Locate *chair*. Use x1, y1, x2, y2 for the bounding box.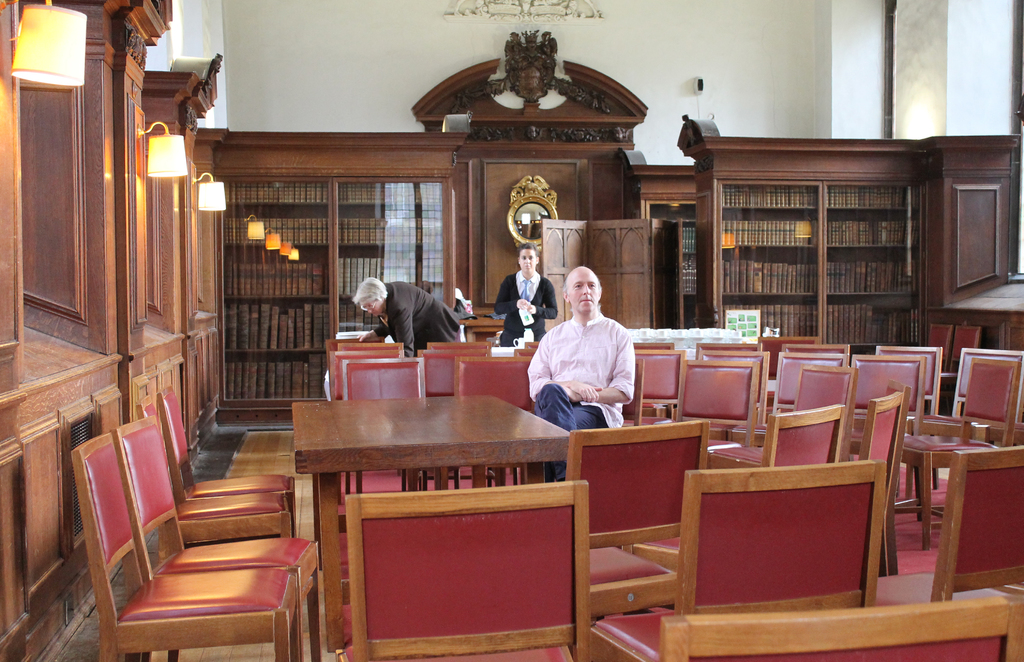
904, 347, 1023, 506.
